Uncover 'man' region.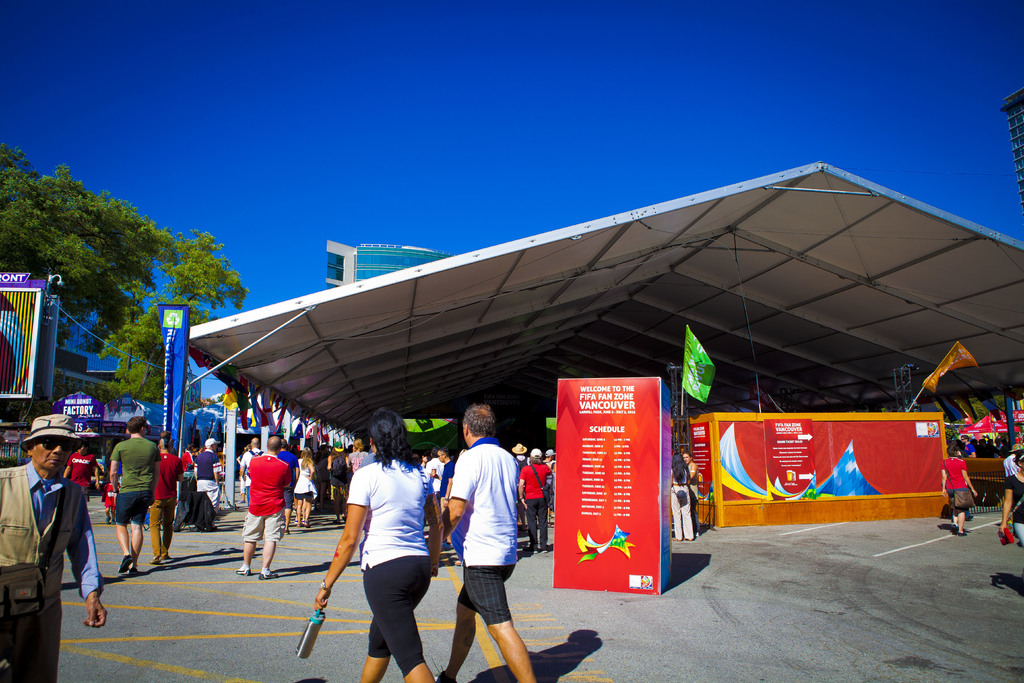
Uncovered: bbox=(61, 440, 100, 503).
